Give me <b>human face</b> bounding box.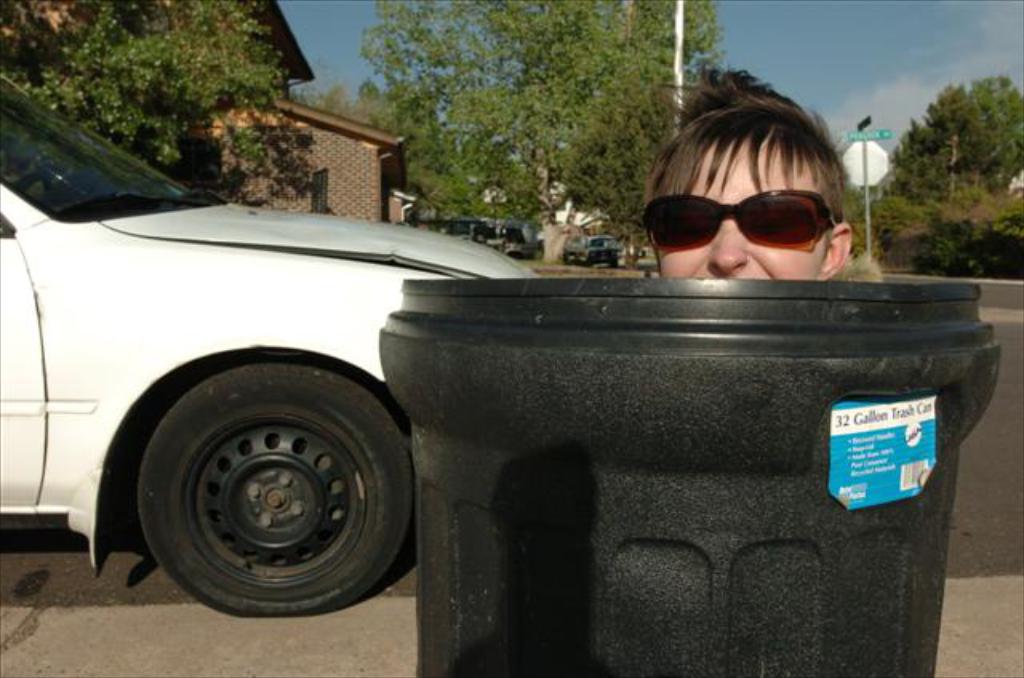
x1=653 y1=122 x2=832 y2=278.
